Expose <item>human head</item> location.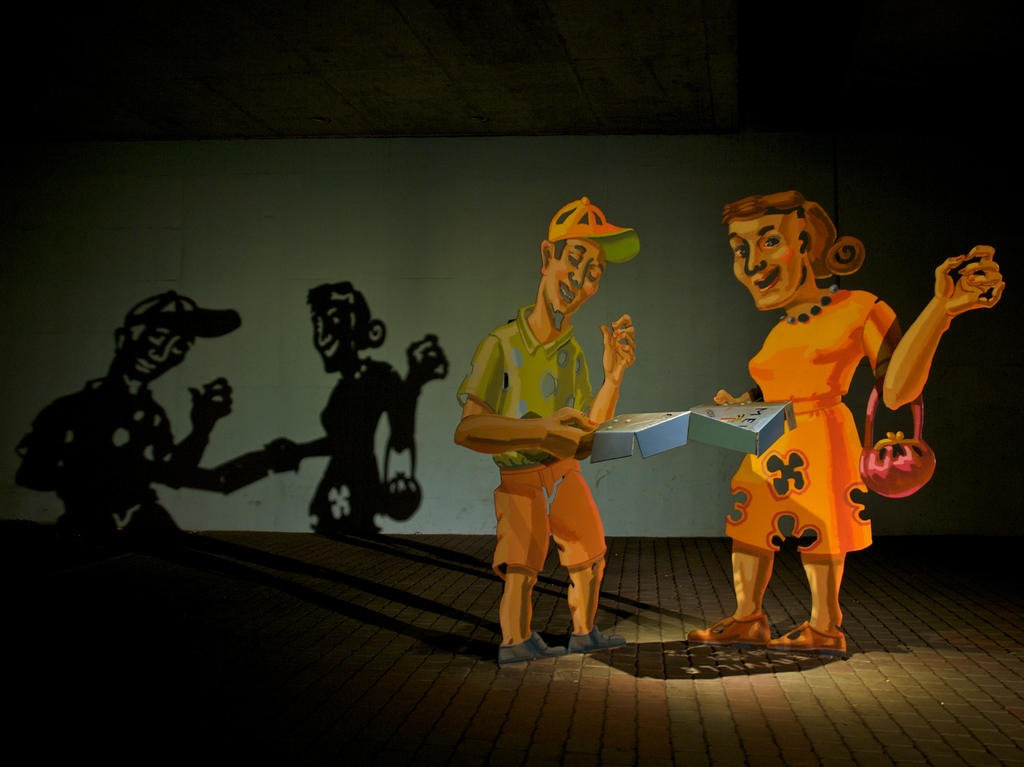
Exposed at bbox=(115, 296, 204, 387).
